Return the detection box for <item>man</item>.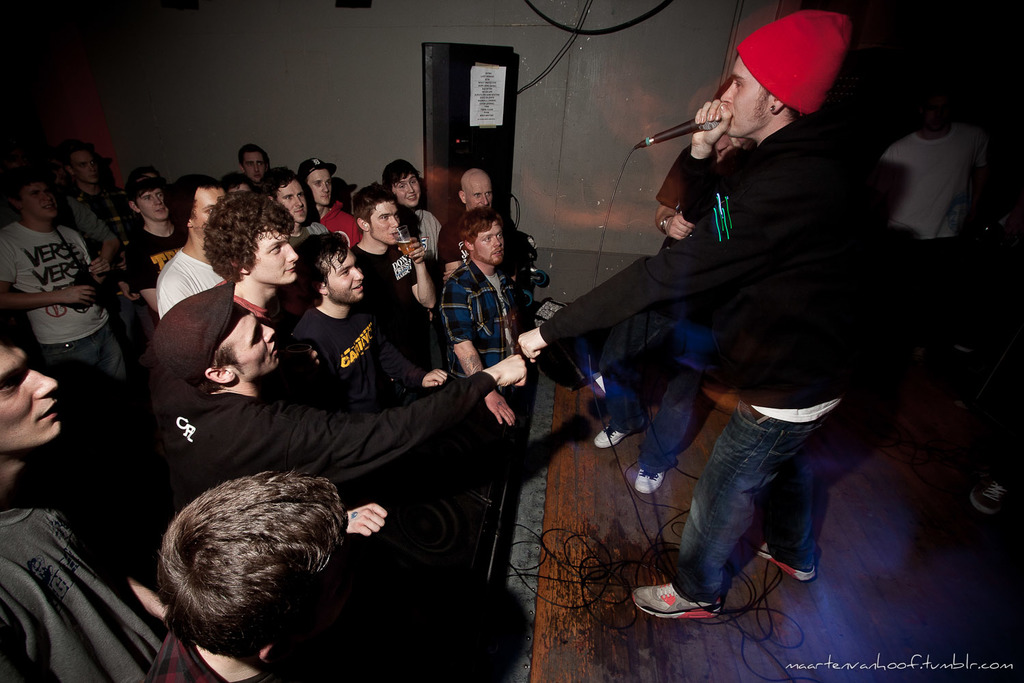
(left=431, top=210, right=530, bottom=437).
